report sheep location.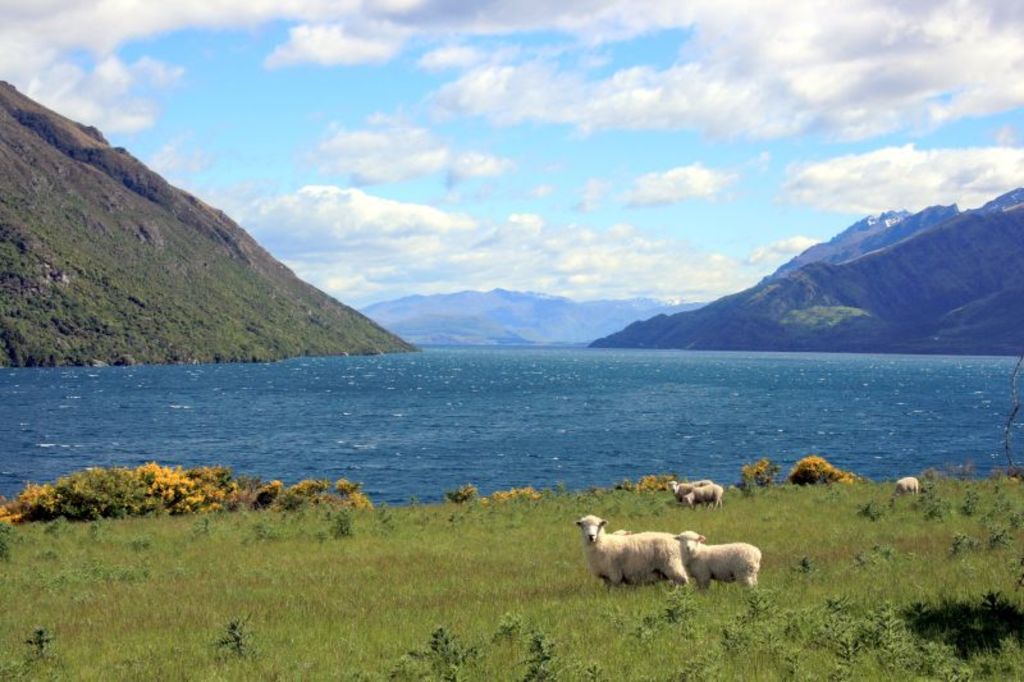
Report: l=676, t=532, r=760, b=587.
